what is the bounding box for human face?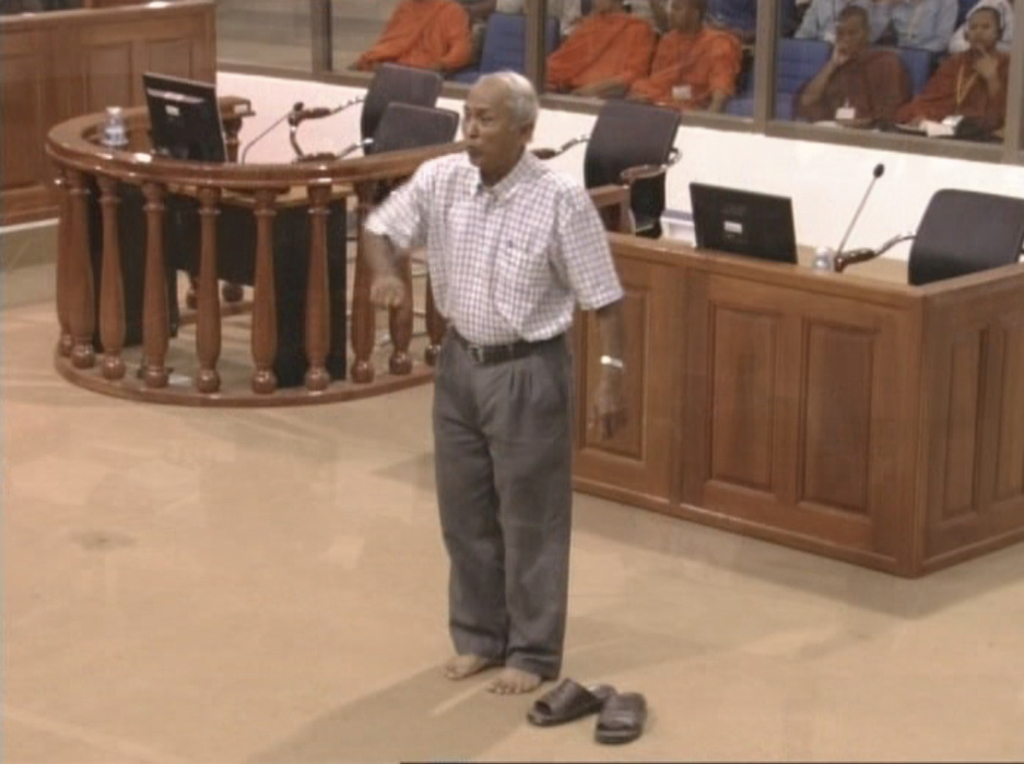
[834,13,867,51].
